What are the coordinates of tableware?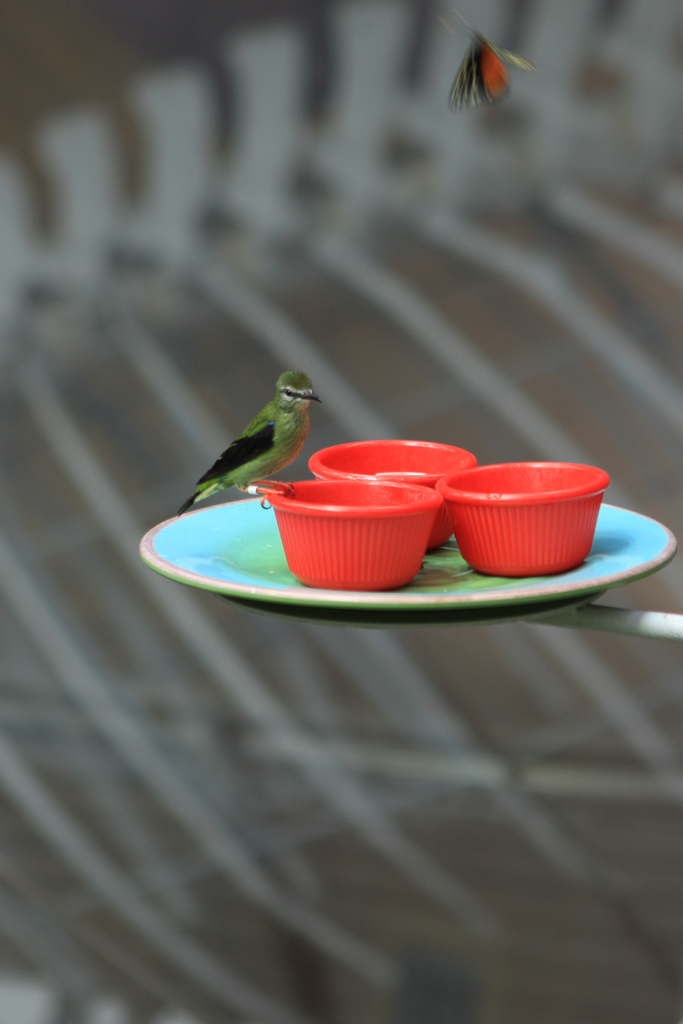
x1=255 y1=480 x2=449 y2=588.
